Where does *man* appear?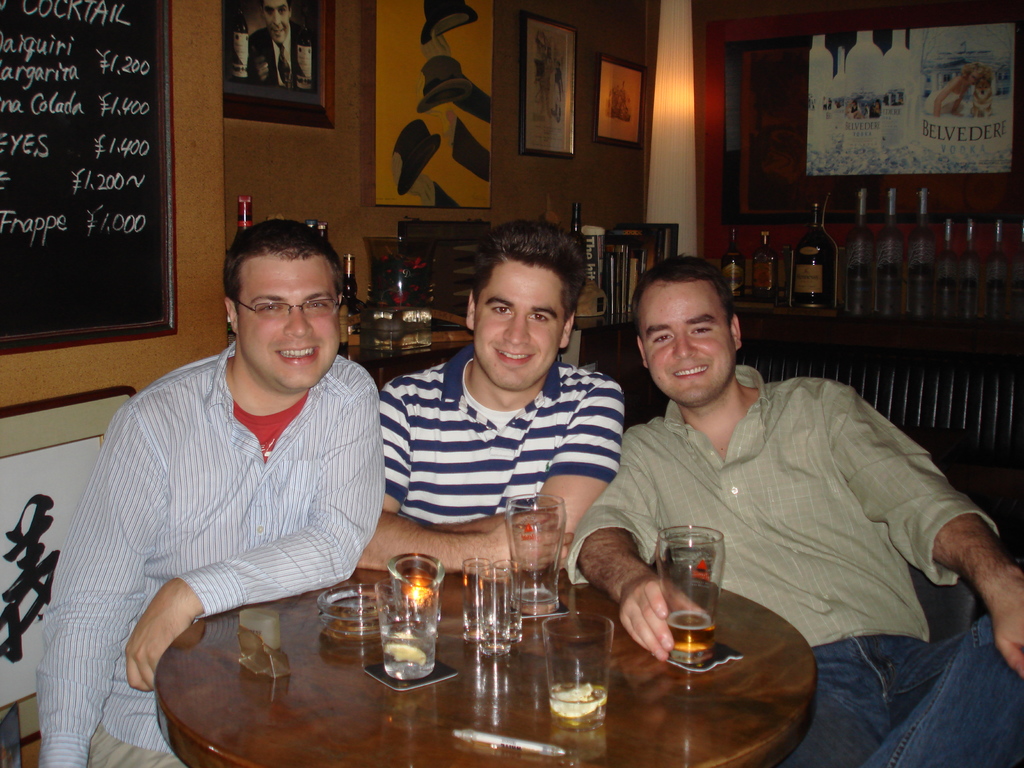
Appears at (x1=355, y1=214, x2=627, y2=573).
